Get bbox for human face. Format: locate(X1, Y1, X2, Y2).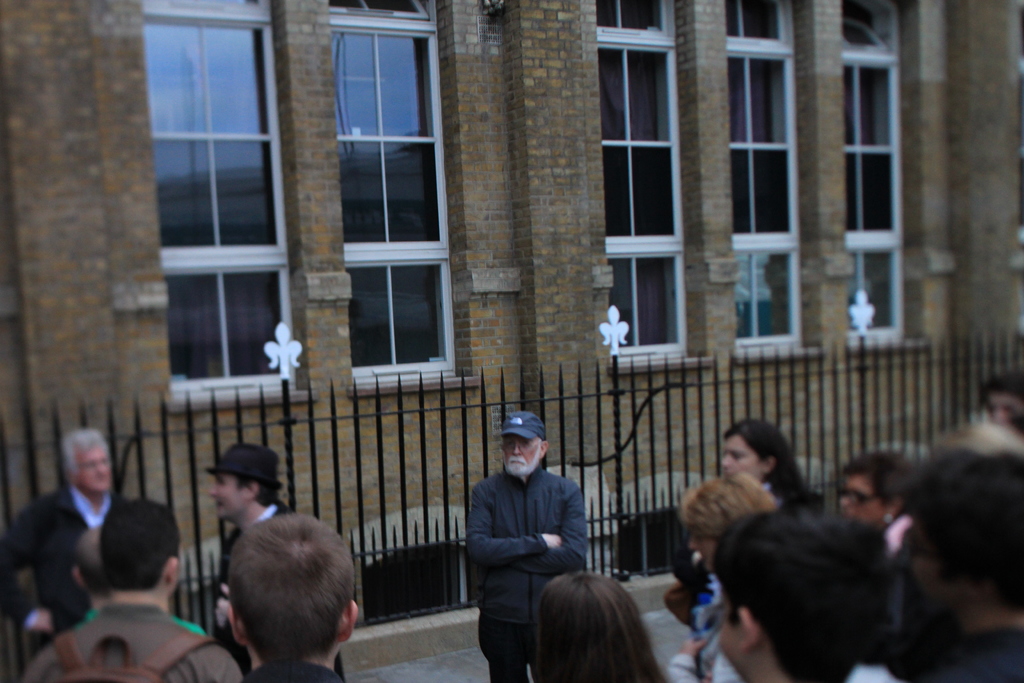
locate(711, 588, 749, 682).
